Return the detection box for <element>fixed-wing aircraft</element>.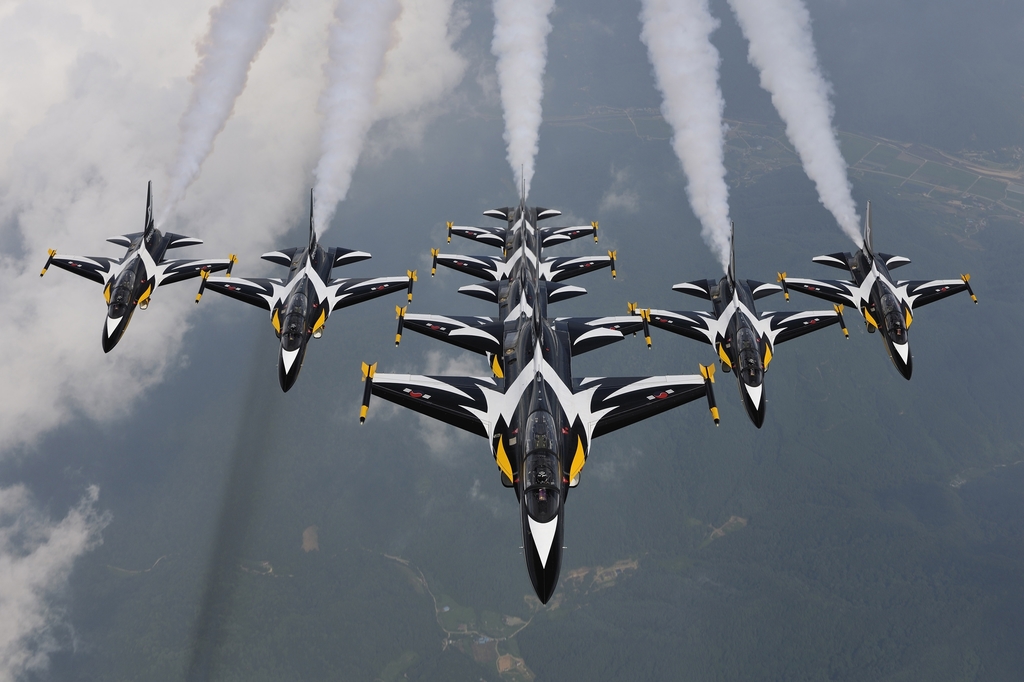
775, 196, 981, 385.
